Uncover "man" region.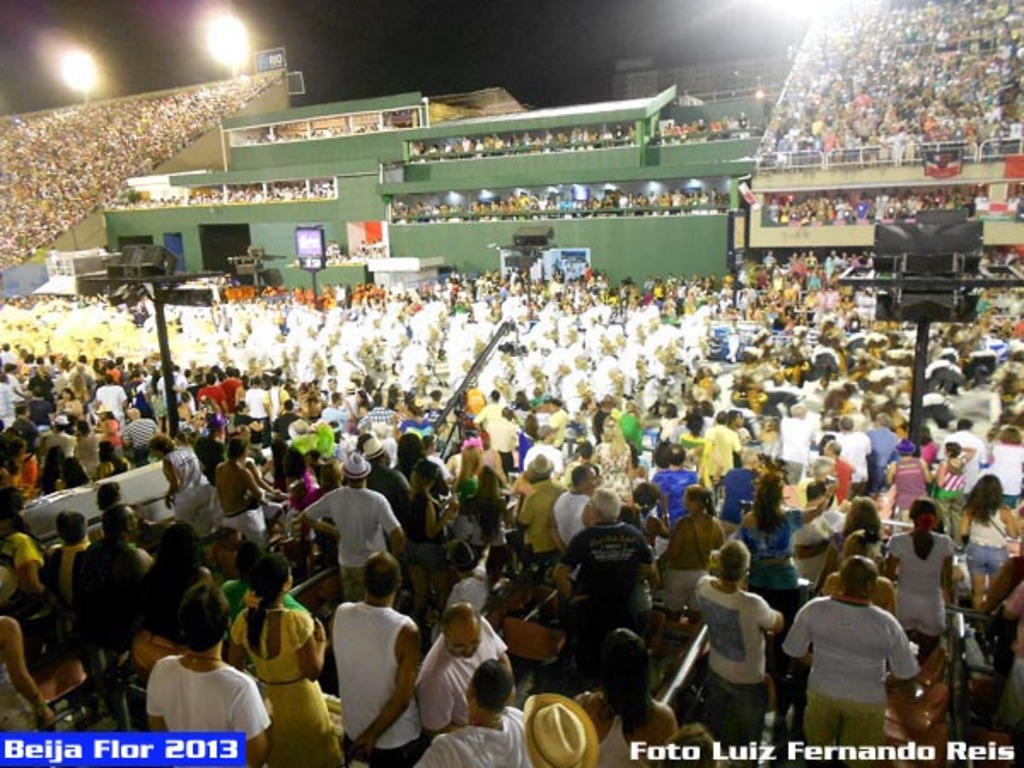
Uncovered: [left=719, top=544, right=777, bottom=717].
